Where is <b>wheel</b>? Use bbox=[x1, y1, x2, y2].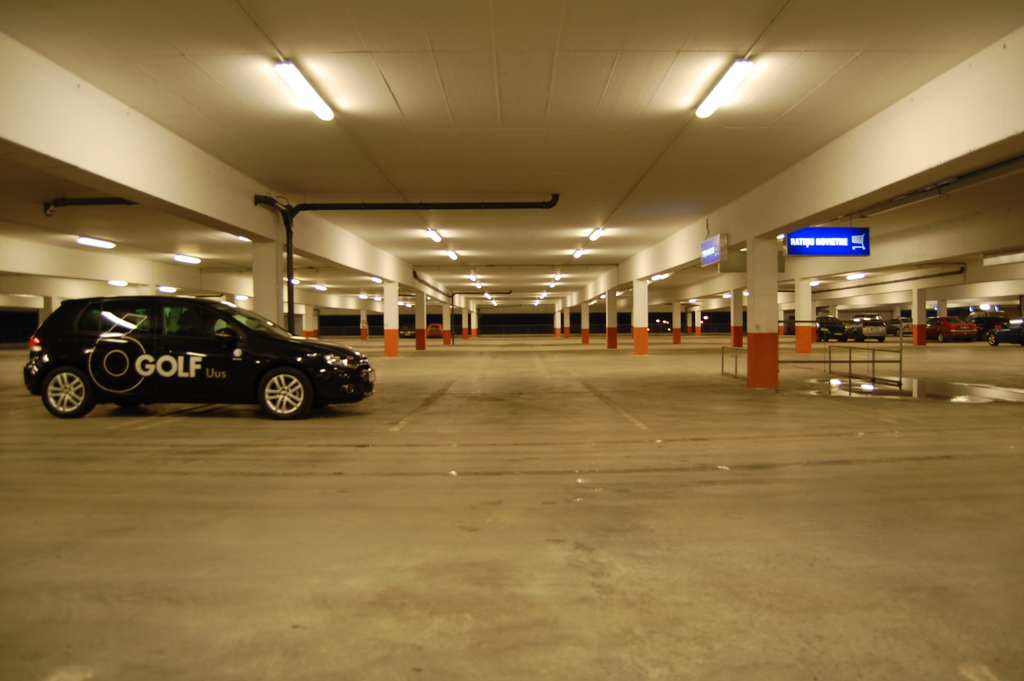
bbox=[257, 368, 315, 420].
